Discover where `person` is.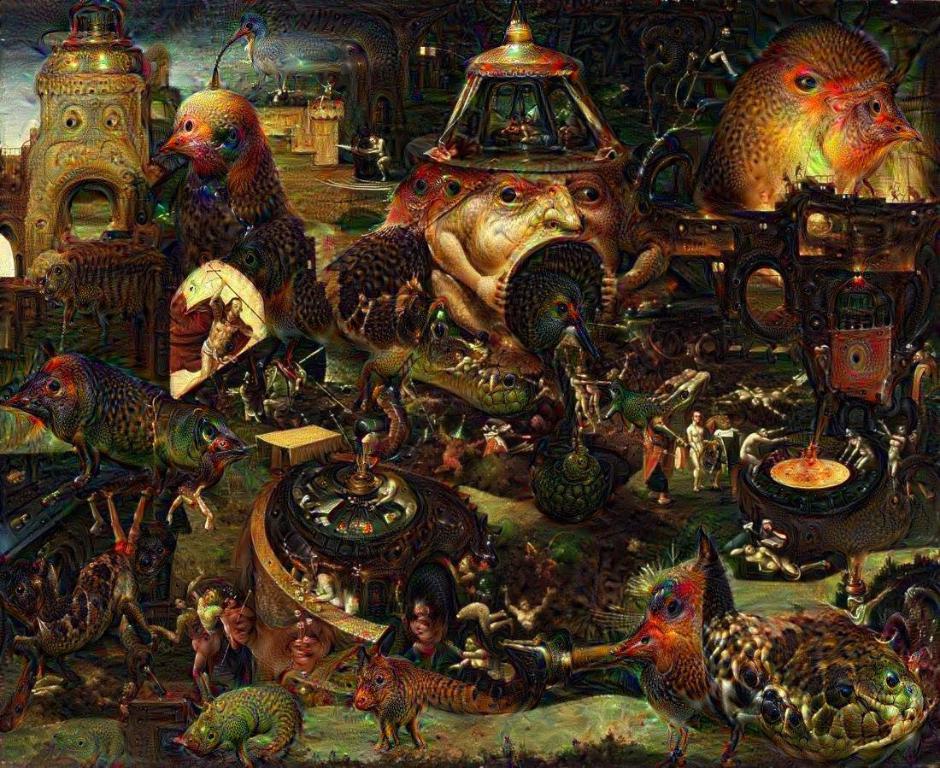
Discovered at region(438, 636, 520, 694).
